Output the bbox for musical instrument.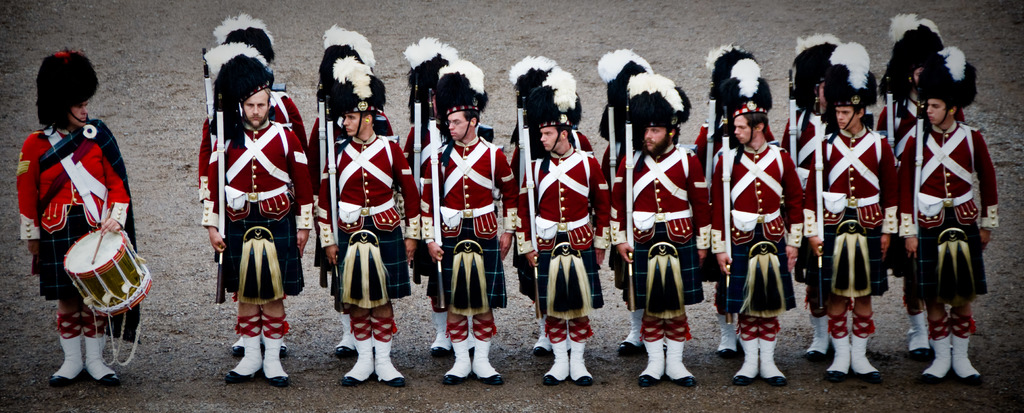
(703, 97, 715, 204).
